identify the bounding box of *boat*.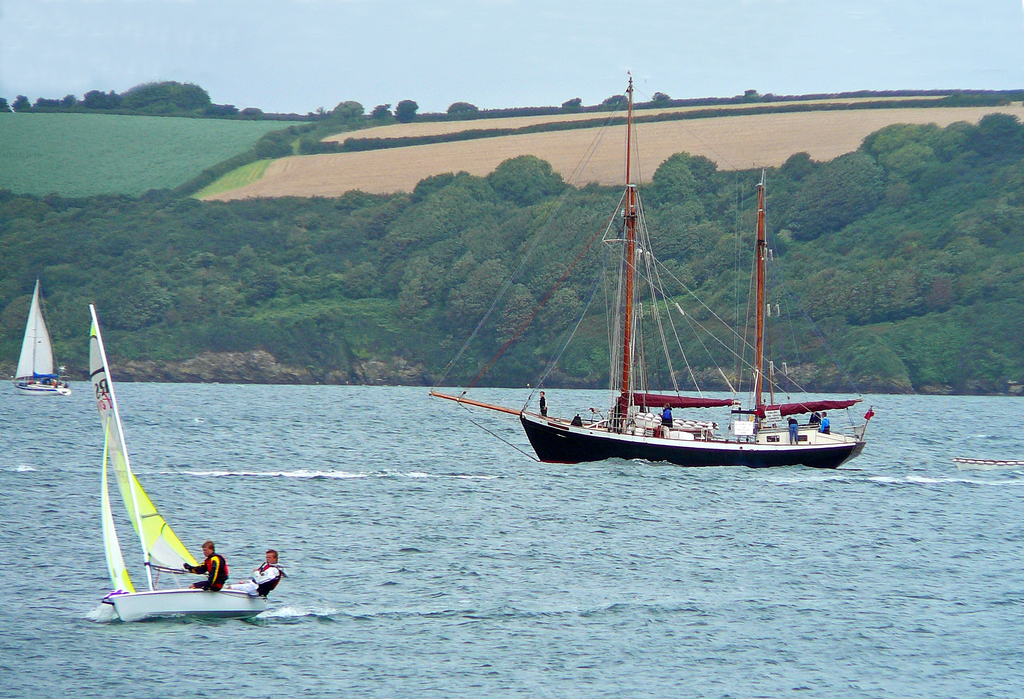
[12, 282, 73, 396].
